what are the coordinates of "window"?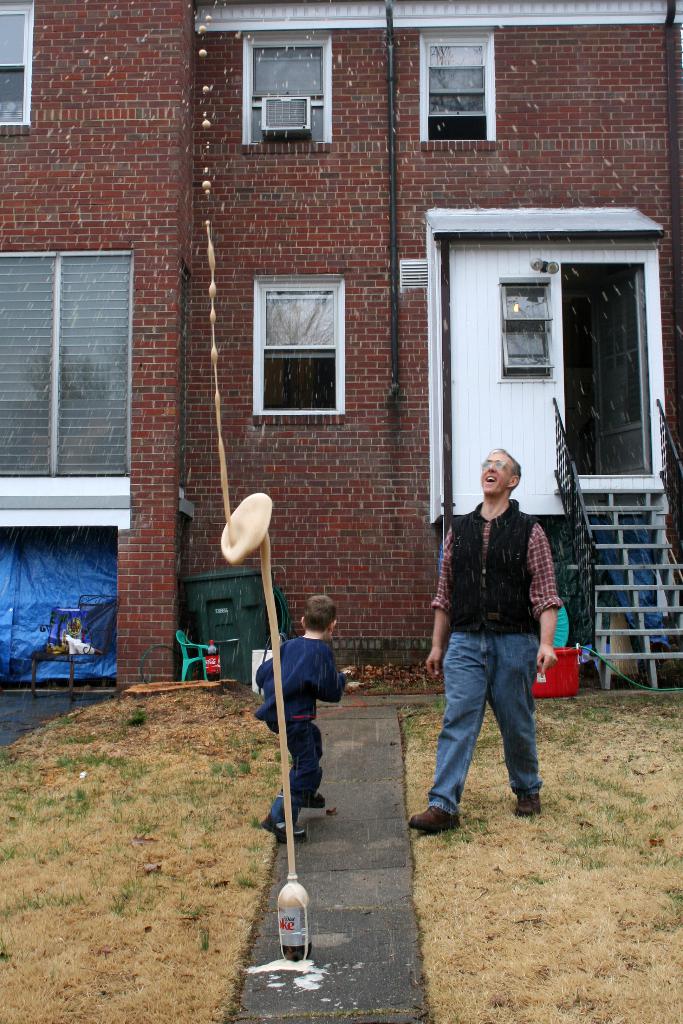
[x1=0, y1=3, x2=35, y2=124].
